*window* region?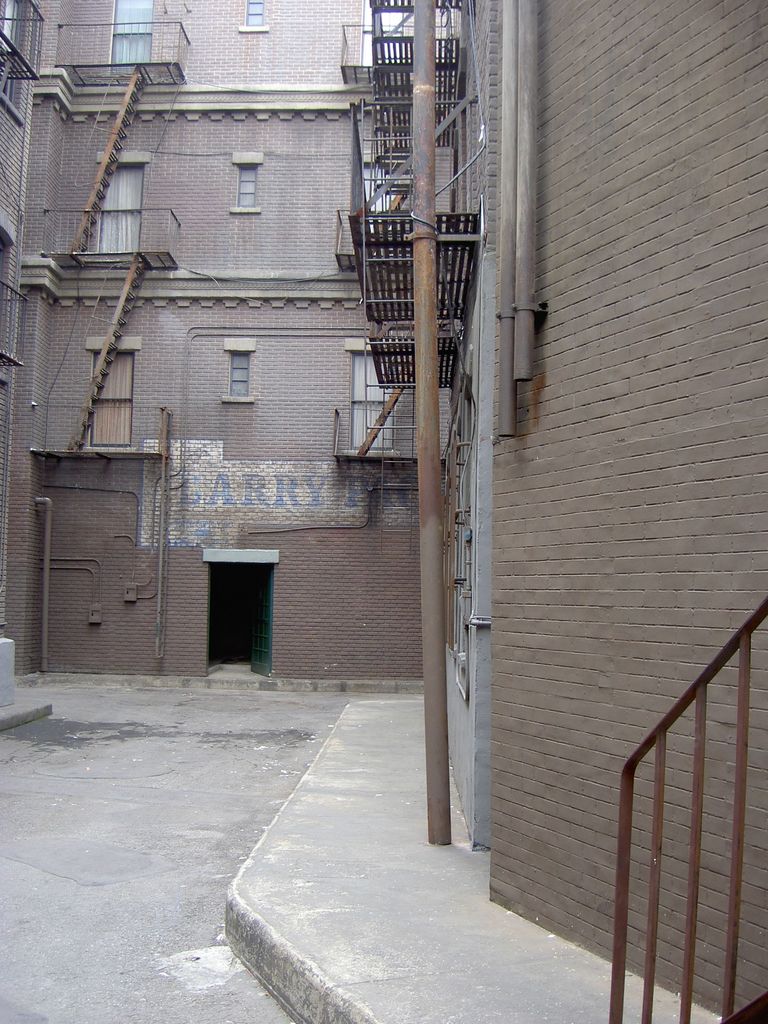
[left=97, top=162, right=143, bottom=253]
